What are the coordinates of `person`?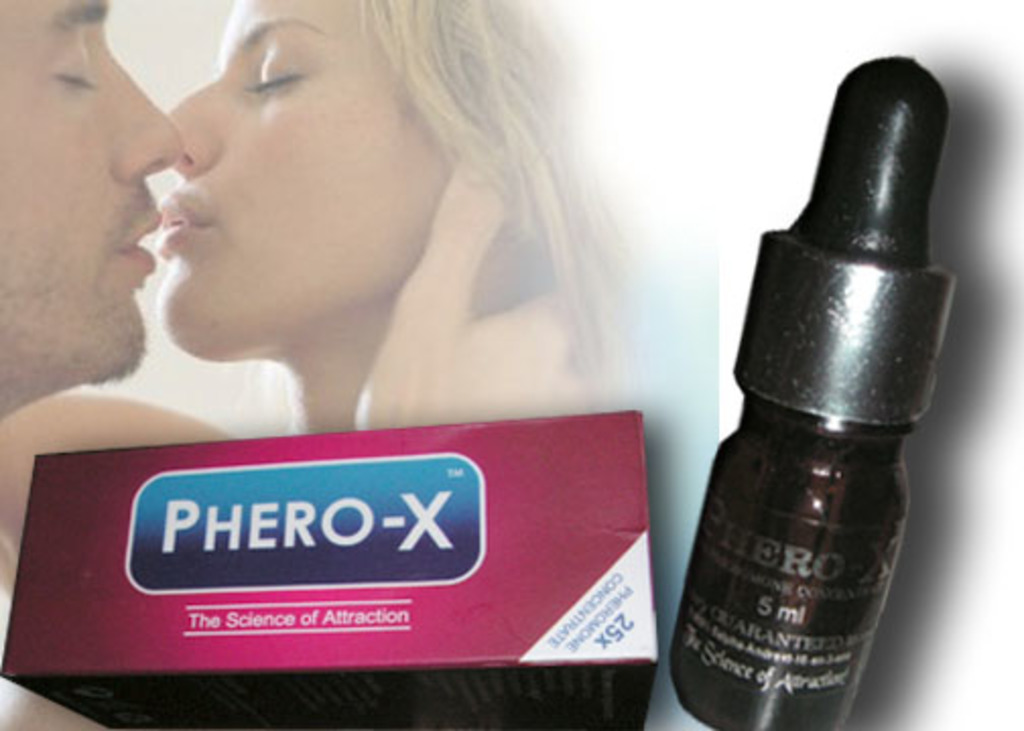
box=[0, 0, 187, 729].
